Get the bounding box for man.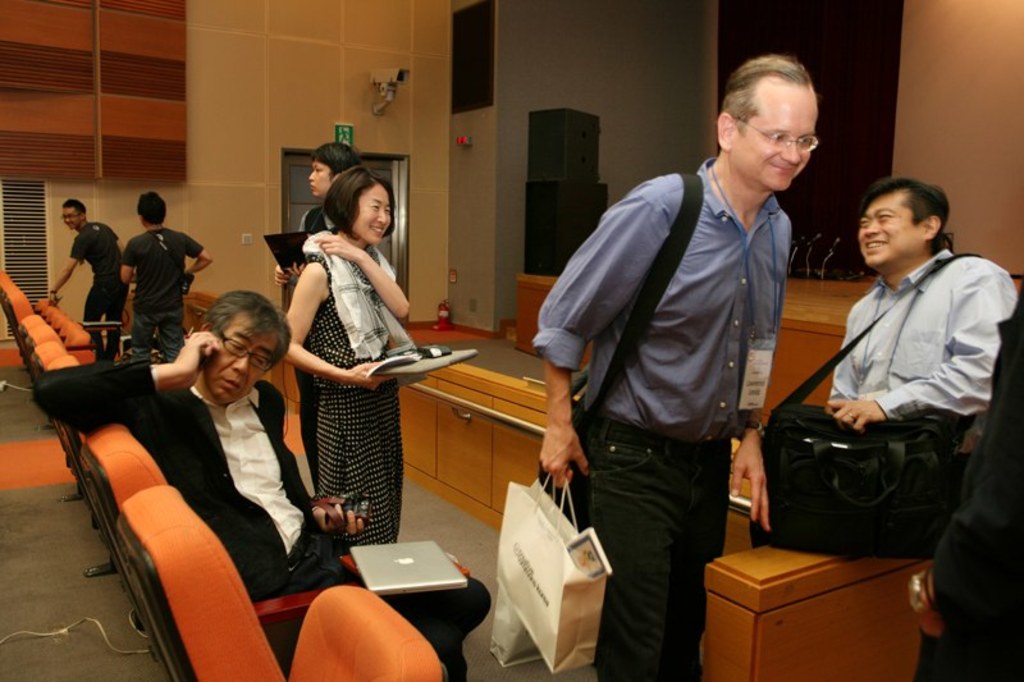
Rect(49, 196, 125, 358).
